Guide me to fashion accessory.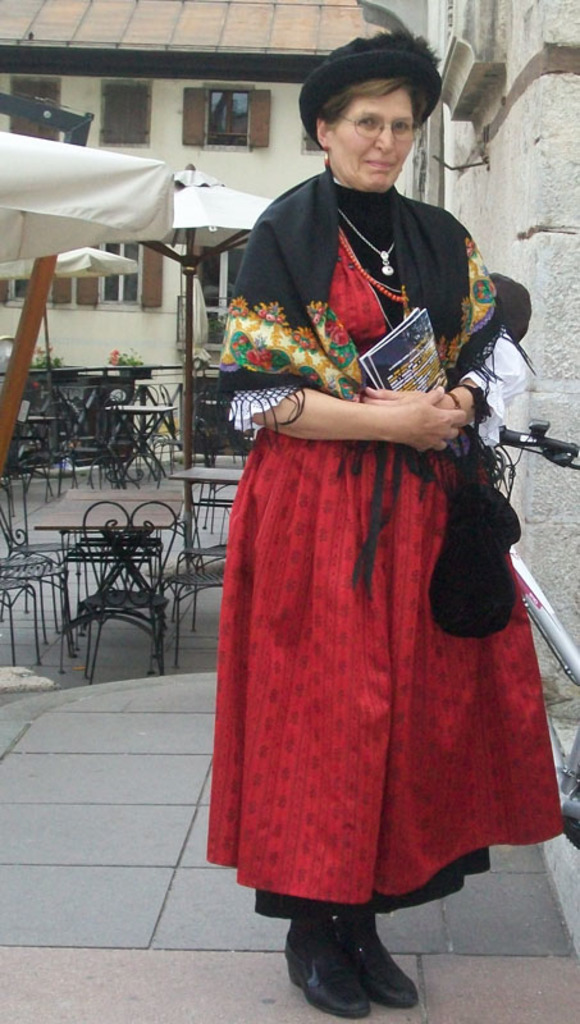
Guidance: select_region(429, 381, 525, 637).
